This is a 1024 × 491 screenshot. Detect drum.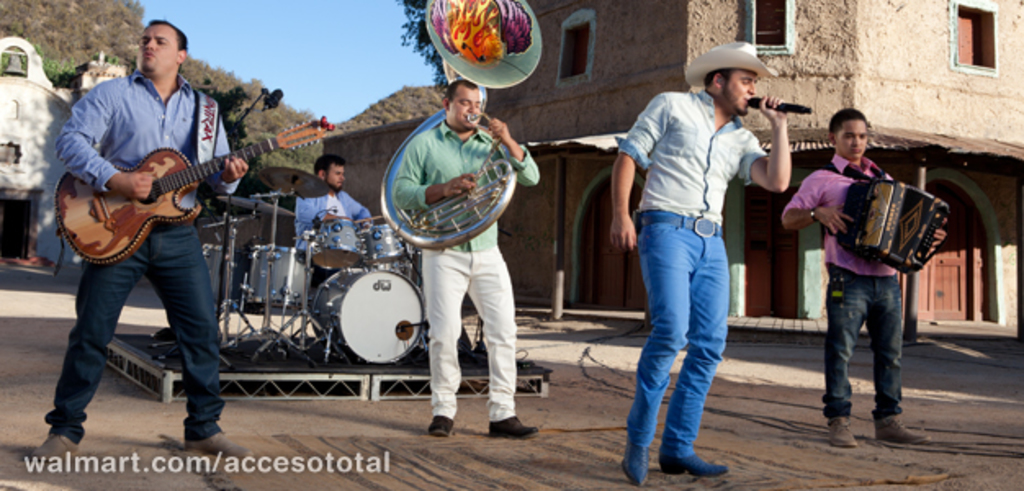
203:239:247:306.
